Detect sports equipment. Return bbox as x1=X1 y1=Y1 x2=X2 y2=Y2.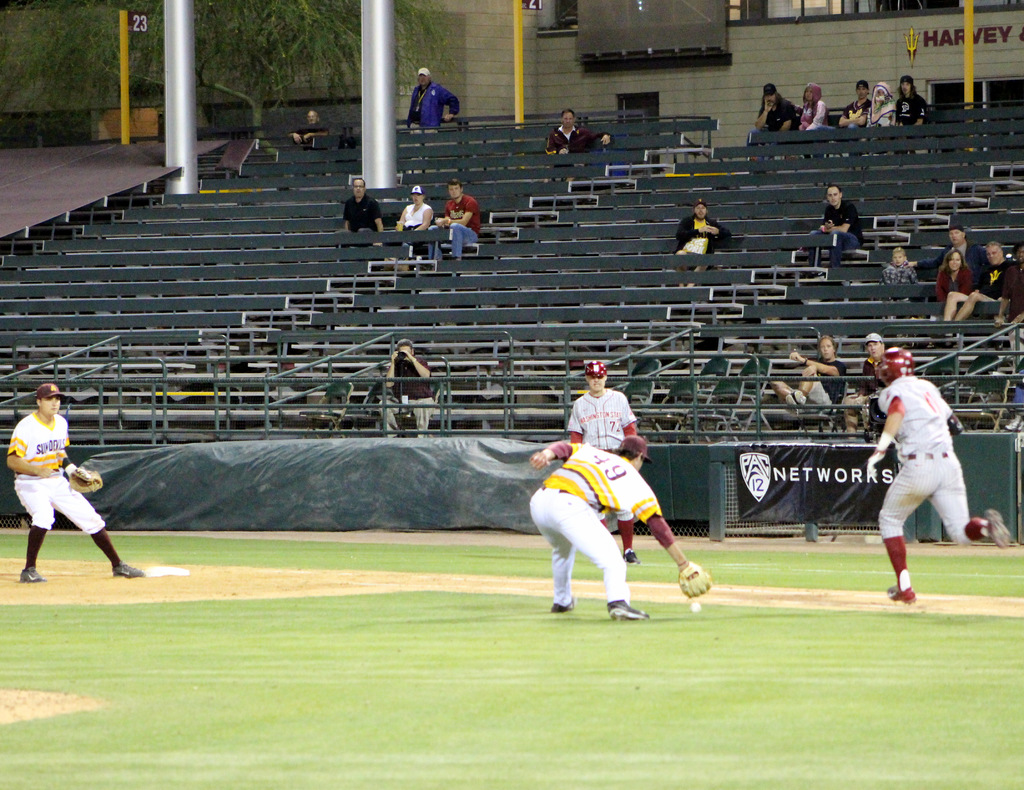
x1=548 y1=596 x2=570 y2=615.
